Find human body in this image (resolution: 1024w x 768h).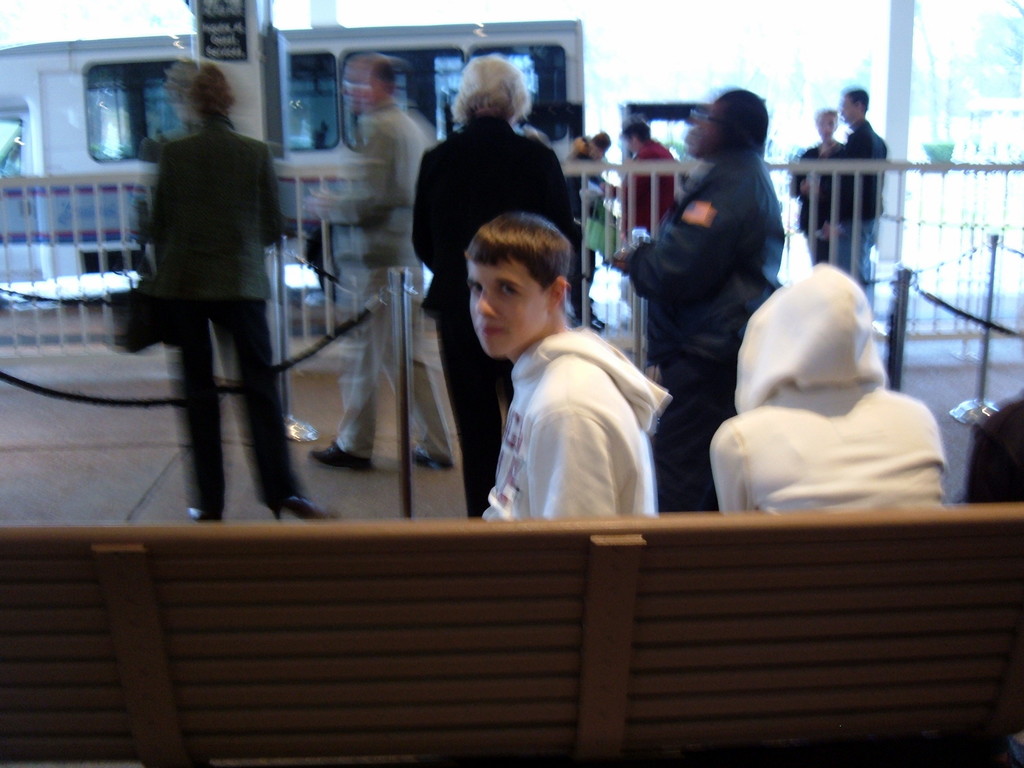
[left=711, top=262, right=945, bottom=507].
